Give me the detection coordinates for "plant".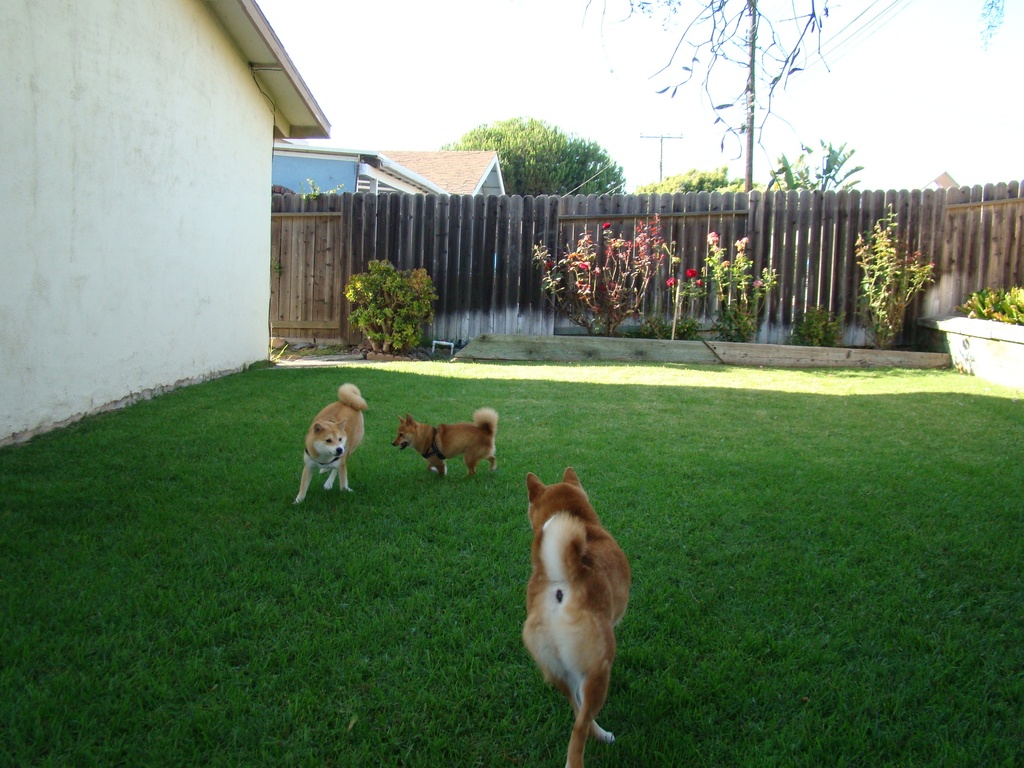
l=295, t=175, r=346, b=202.
